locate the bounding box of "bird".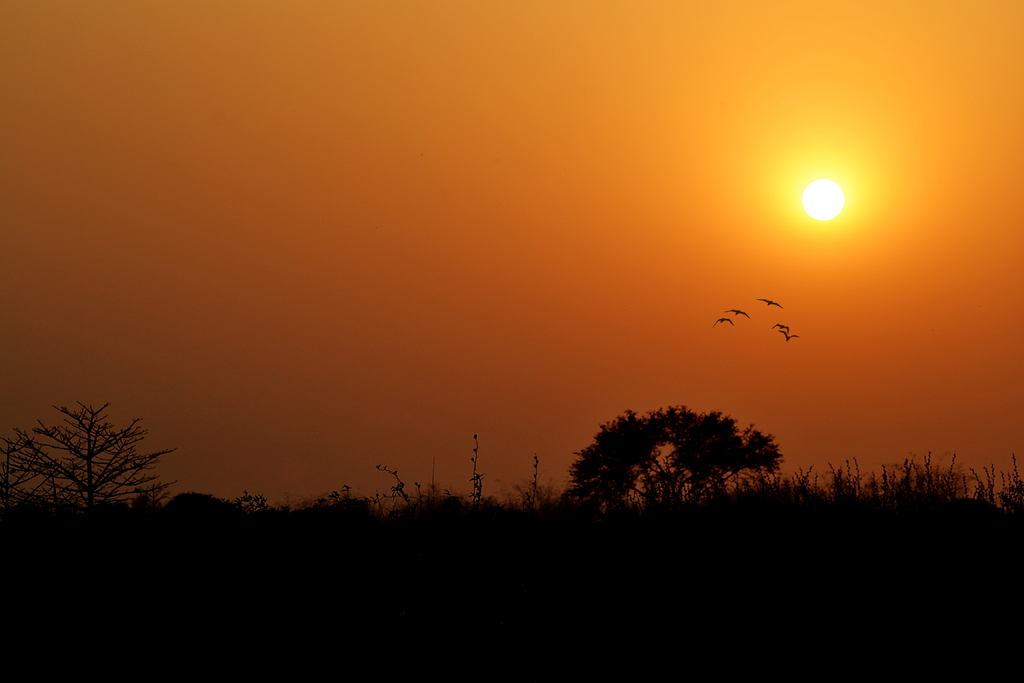
Bounding box: (723, 306, 751, 324).
